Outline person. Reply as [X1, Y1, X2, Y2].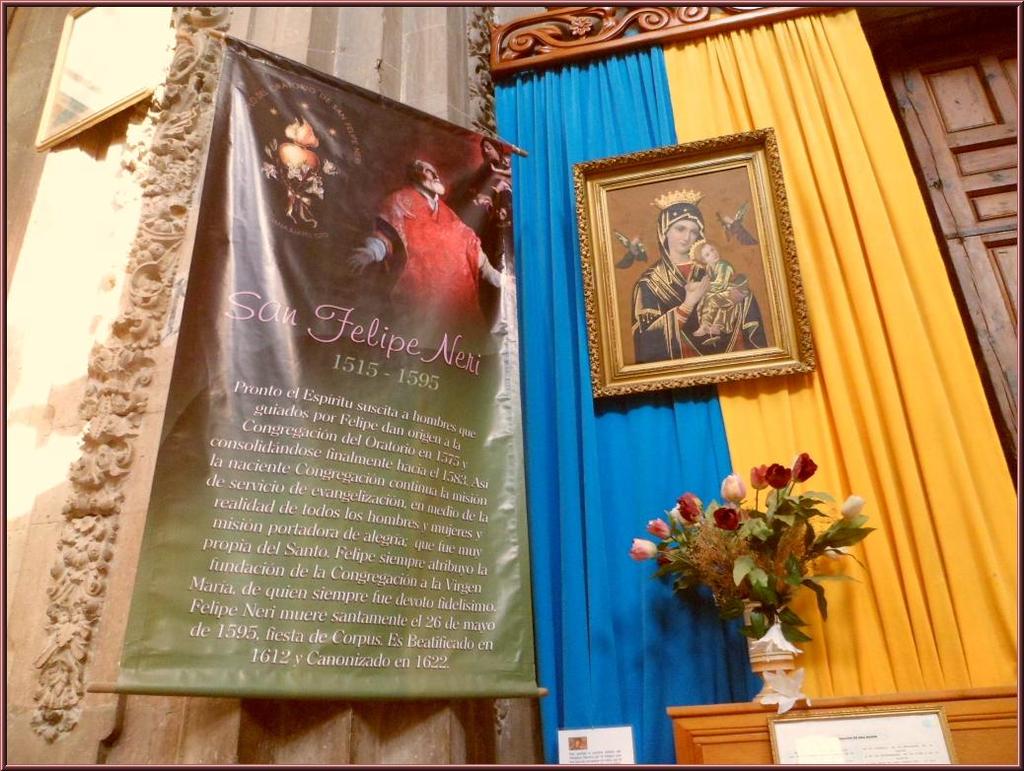
[337, 158, 508, 345].
